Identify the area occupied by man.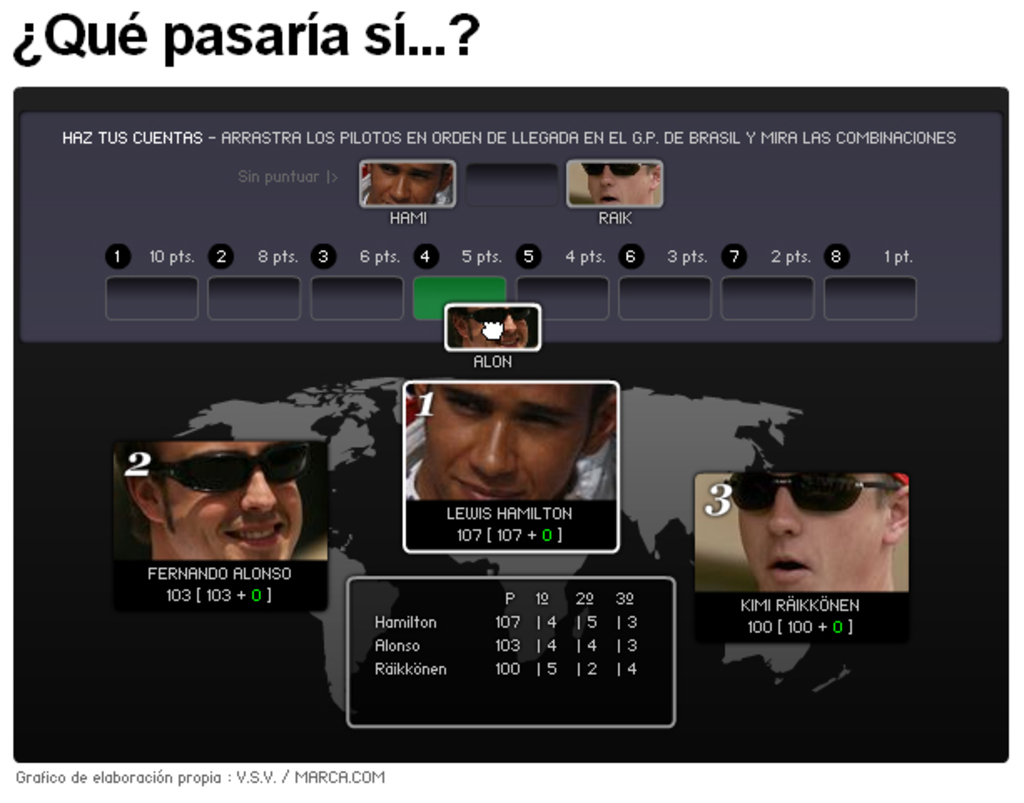
Area: x1=362, y1=164, x2=456, y2=202.
